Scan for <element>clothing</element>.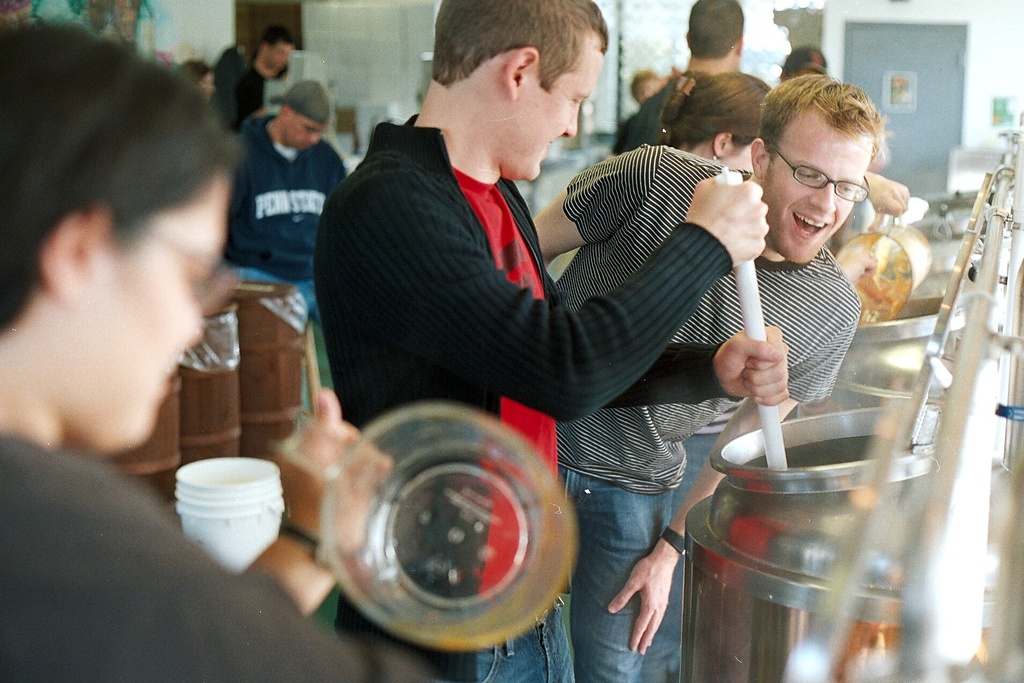
Scan result: l=646, t=398, r=780, b=682.
